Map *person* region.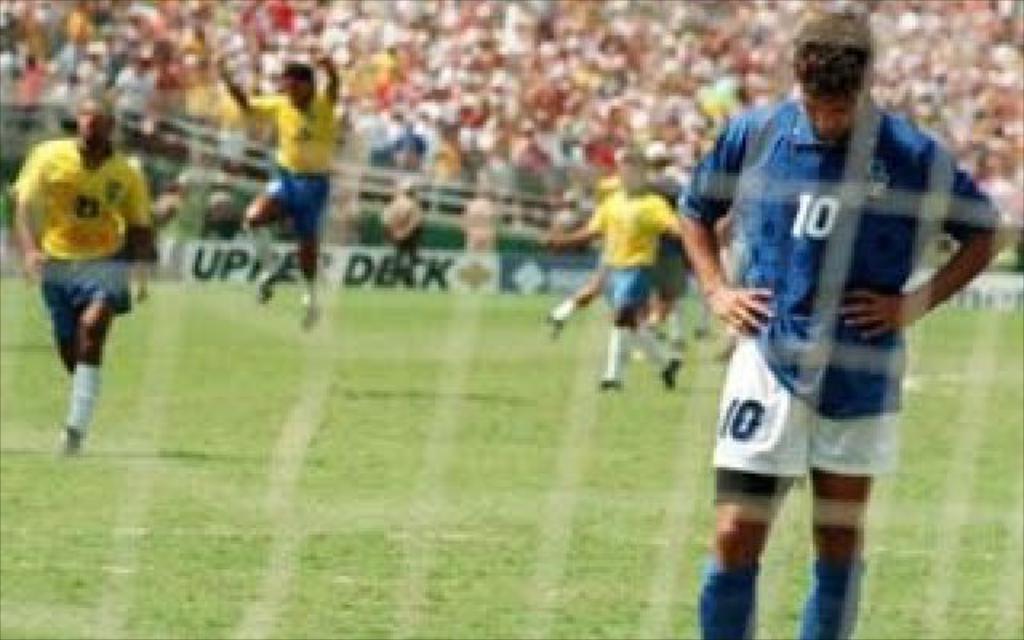
Mapped to (x1=218, y1=46, x2=336, y2=334).
